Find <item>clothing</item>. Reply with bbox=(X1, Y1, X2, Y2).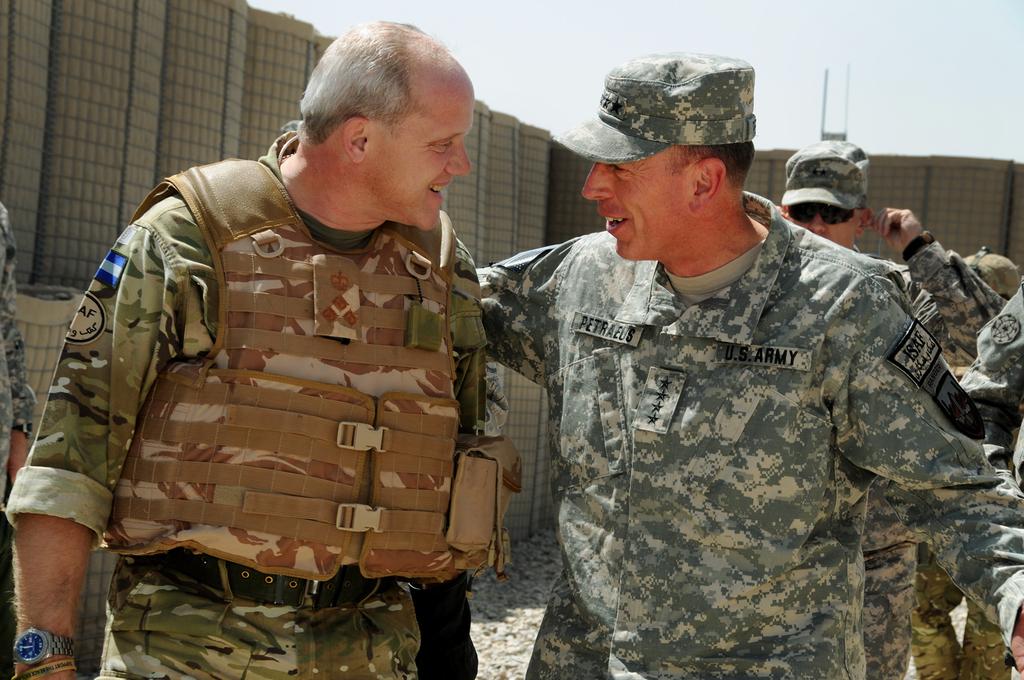
bbox=(410, 361, 506, 679).
